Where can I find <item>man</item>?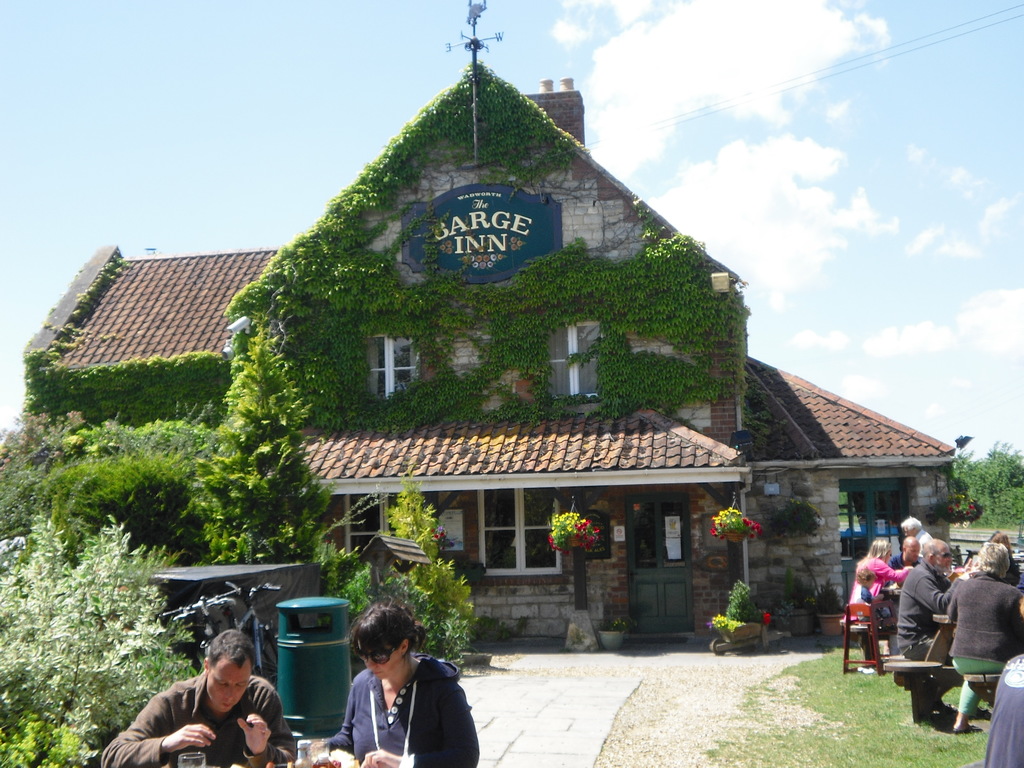
You can find it at (890,533,922,569).
